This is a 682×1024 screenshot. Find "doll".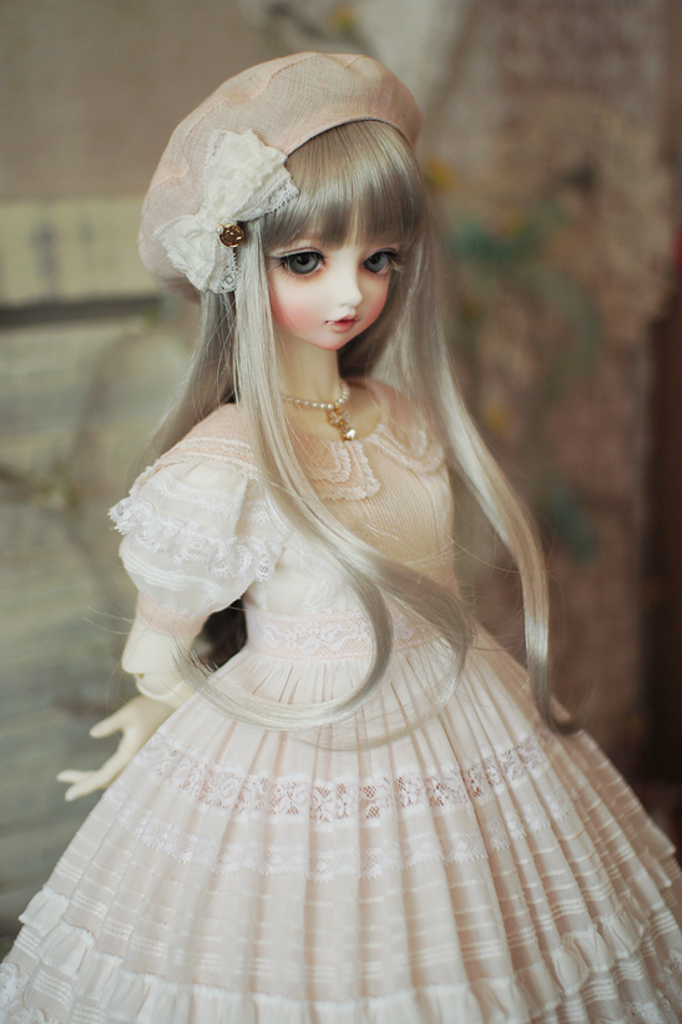
Bounding box: select_region(1, 44, 681, 1023).
